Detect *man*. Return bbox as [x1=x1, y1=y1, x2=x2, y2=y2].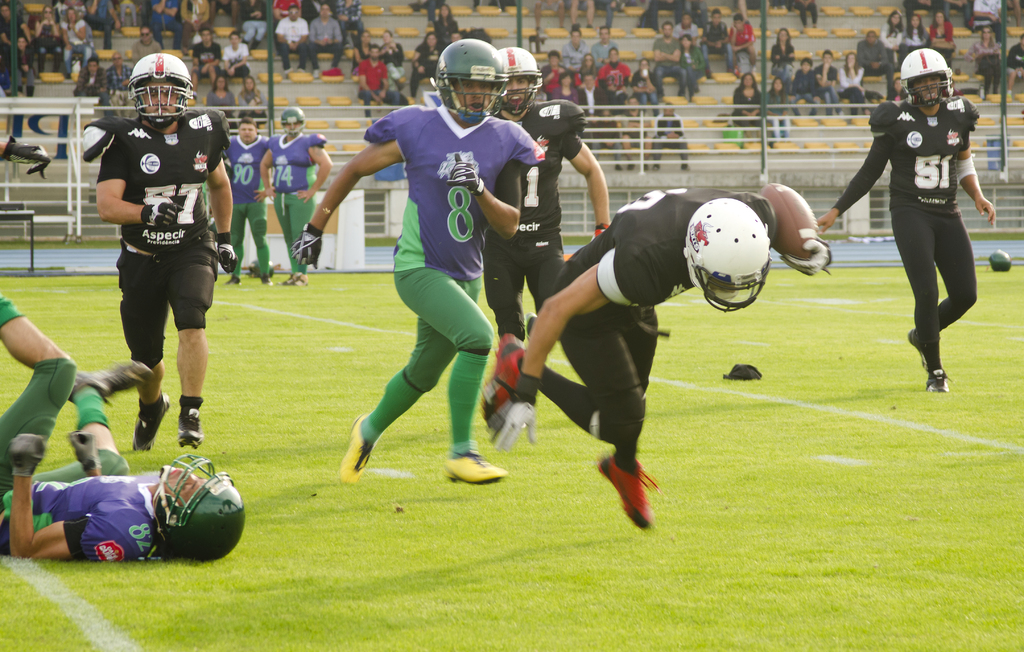
[x1=220, y1=33, x2=250, y2=83].
